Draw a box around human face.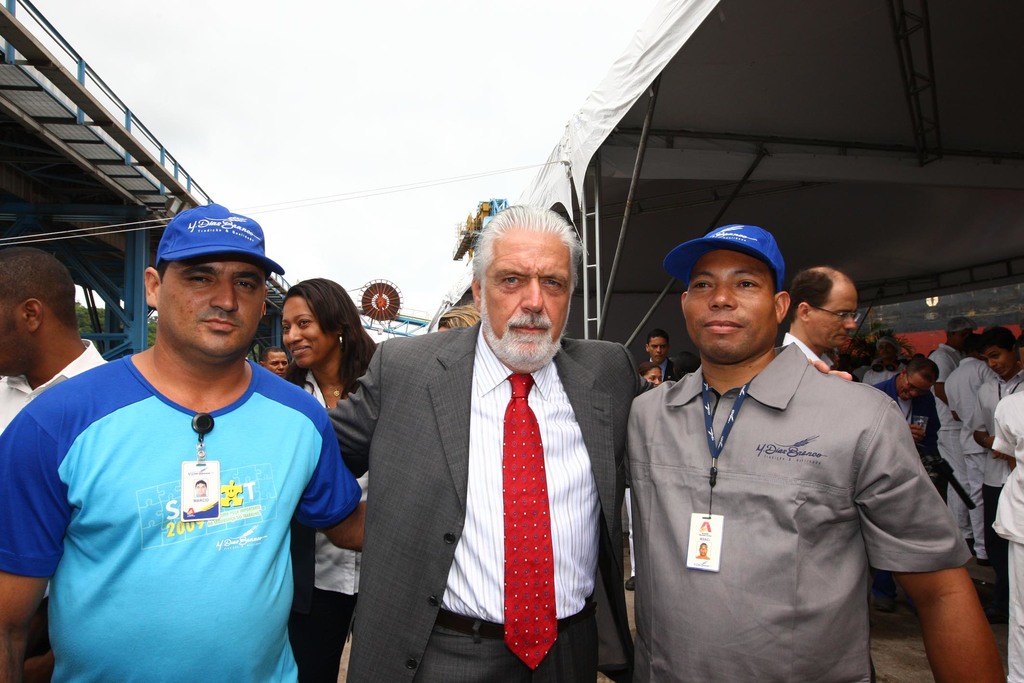
locate(154, 252, 268, 349).
